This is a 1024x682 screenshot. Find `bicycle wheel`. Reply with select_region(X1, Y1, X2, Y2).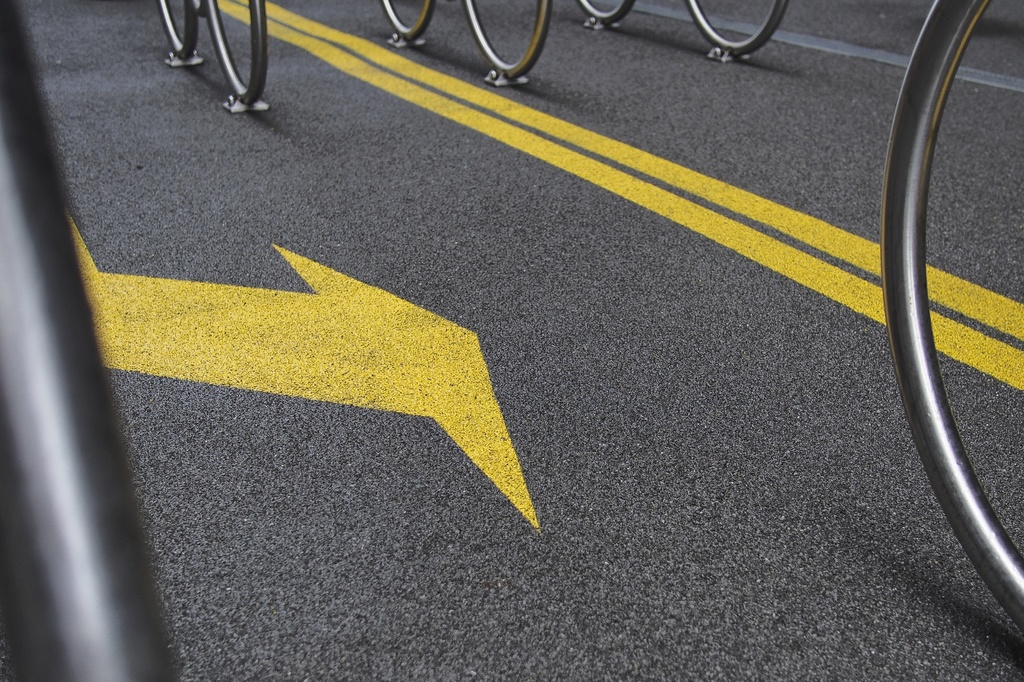
select_region(154, 0, 197, 60).
